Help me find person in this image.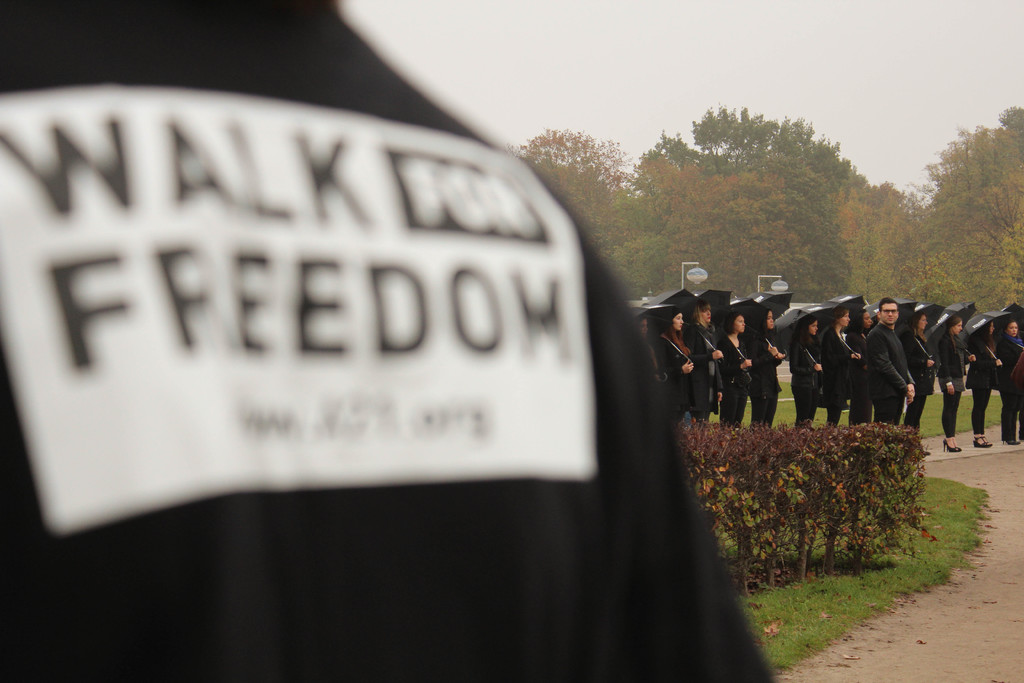
Found it: {"x1": 963, "y1": 318, "x2": 1000, "y2": 445}.
